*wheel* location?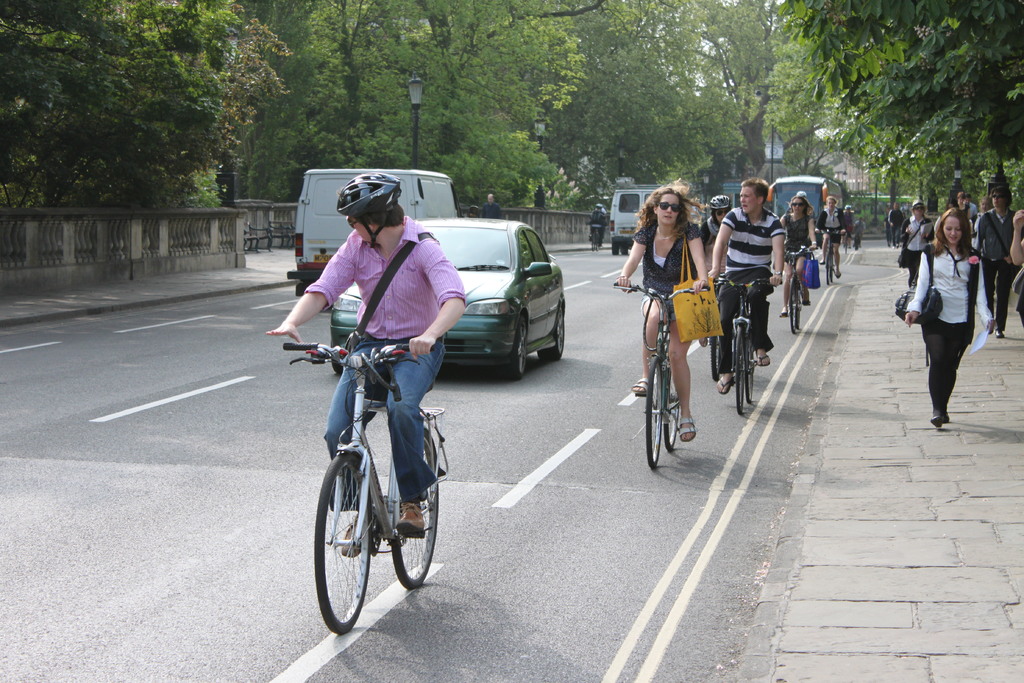
589,226,598,255
